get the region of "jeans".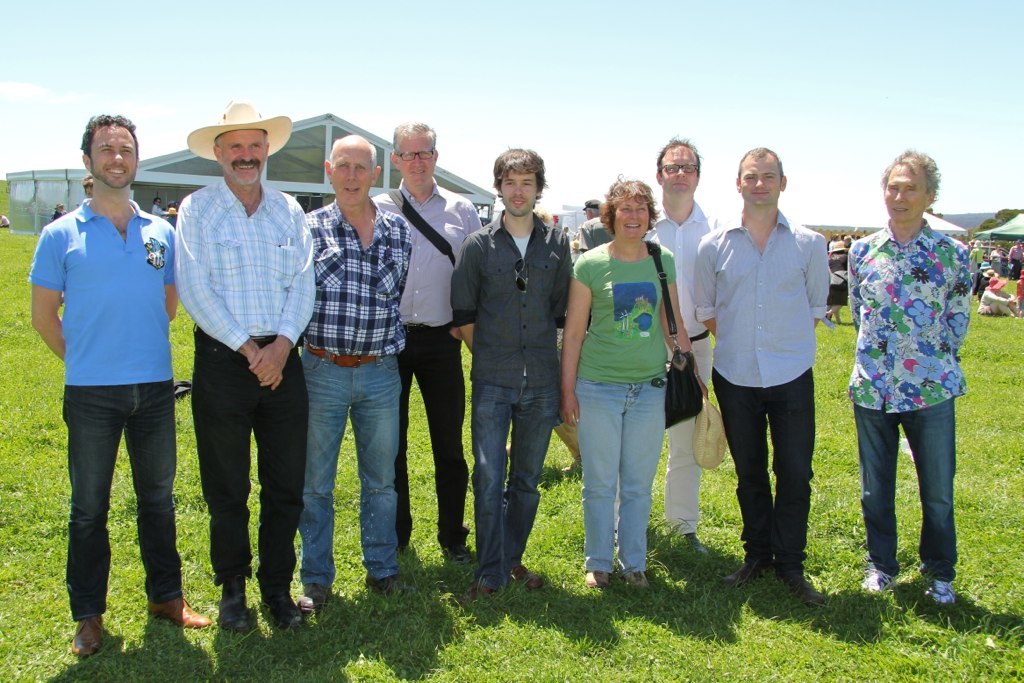
(x1=470, y1=381, x2=560, y2=585).
